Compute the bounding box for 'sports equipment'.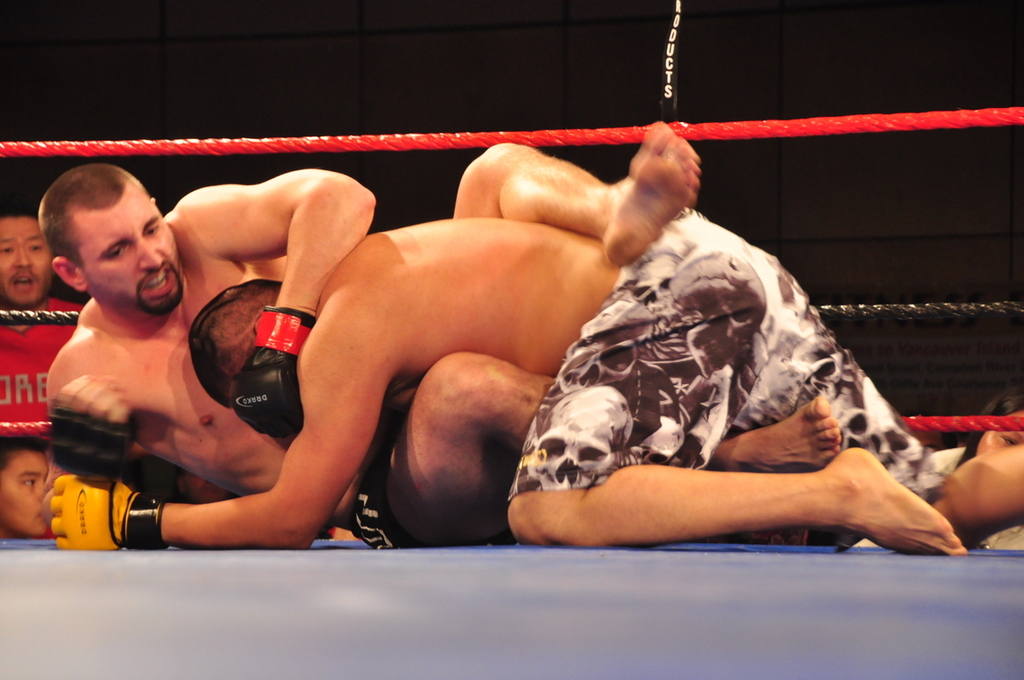
left=228, top=304, right=318, bottom=440.
